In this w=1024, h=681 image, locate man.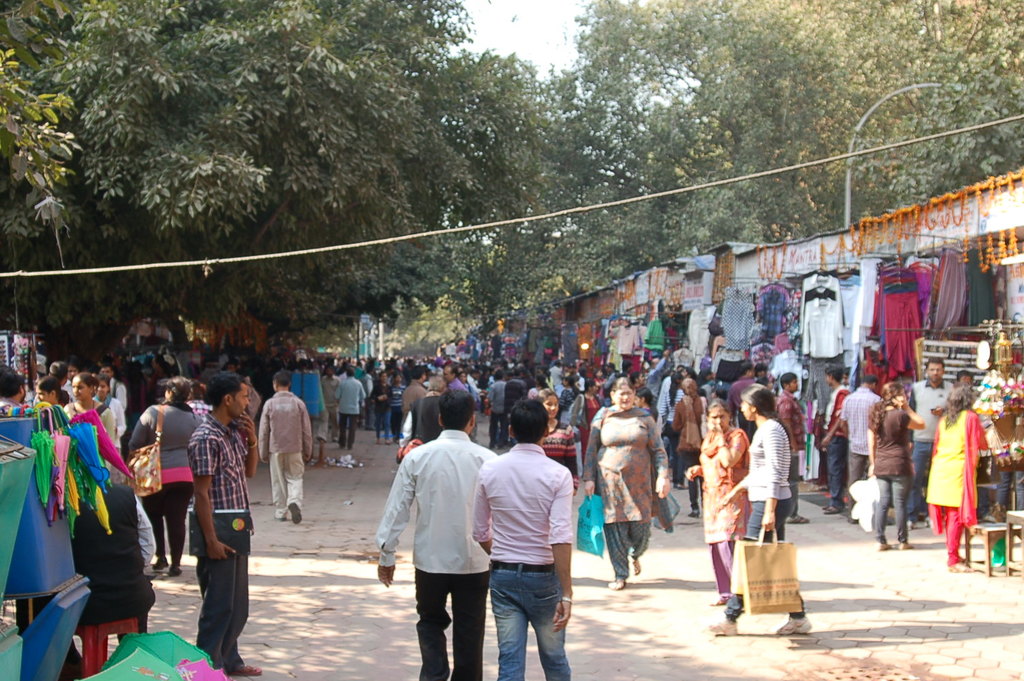
Bounding box: (487, 412, 590, 678).
